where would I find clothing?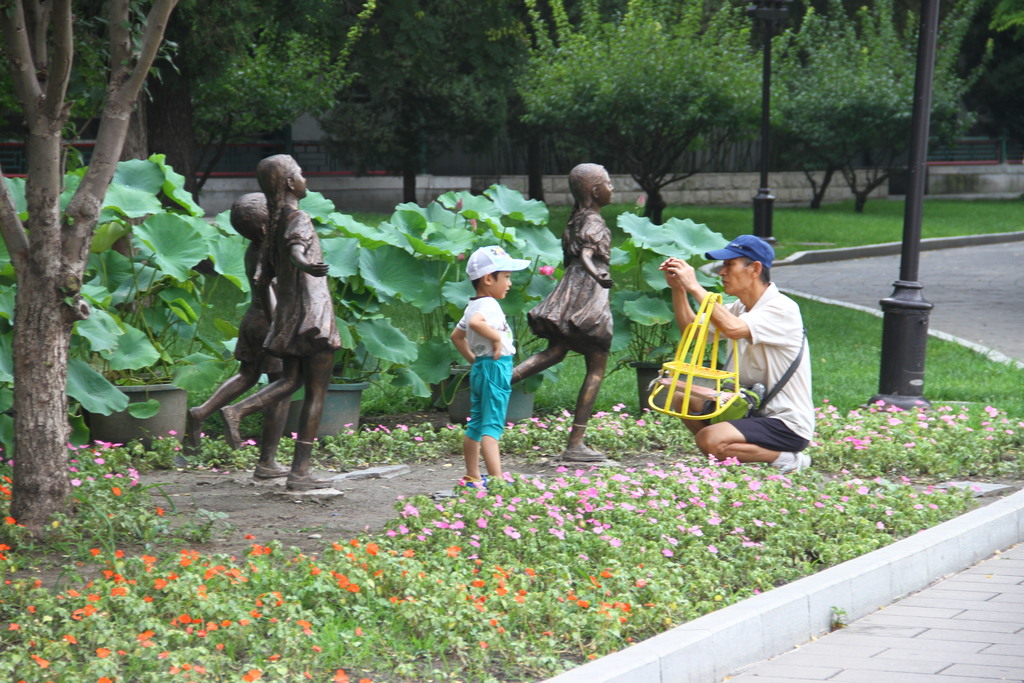
At x1=450 y1=279 x2=514 y2=452.
